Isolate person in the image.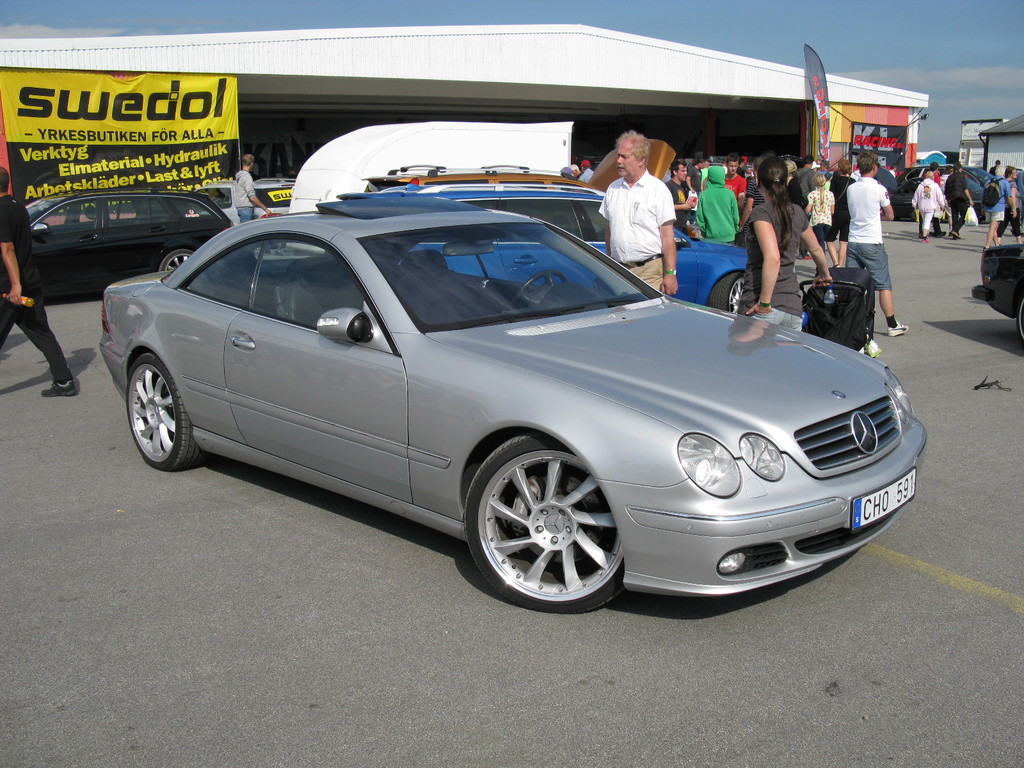
Isolated region: region(0, 163, 77, 399).
